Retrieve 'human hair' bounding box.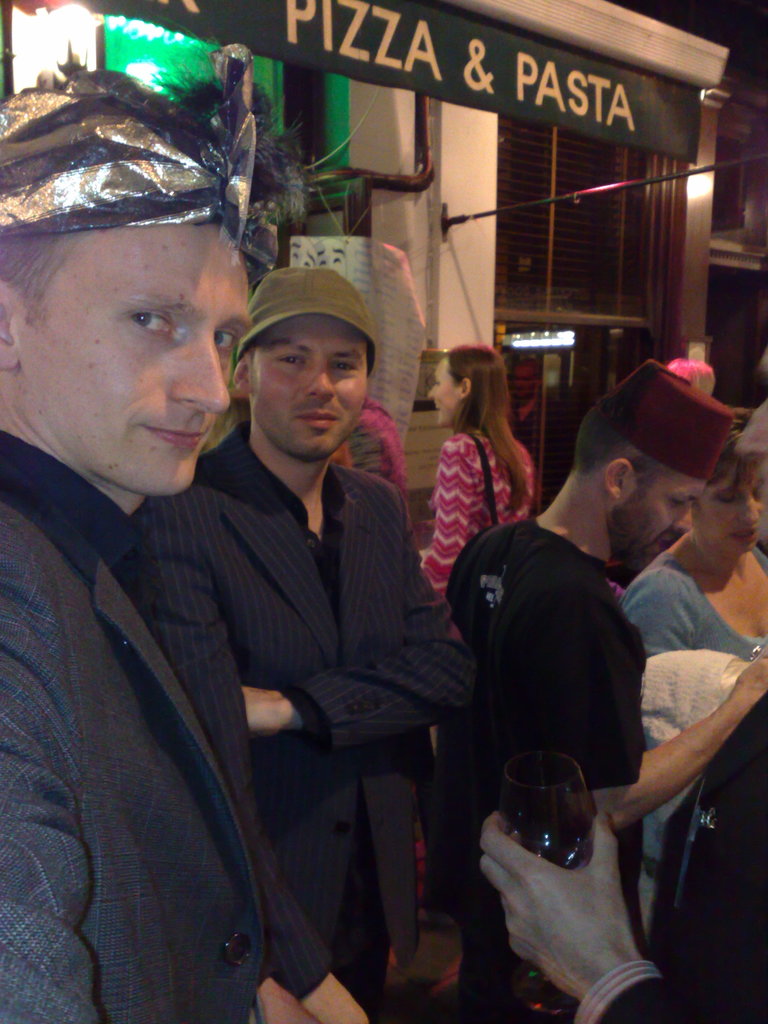
Bounding box: bbox=(0, 58, 314, 303).
